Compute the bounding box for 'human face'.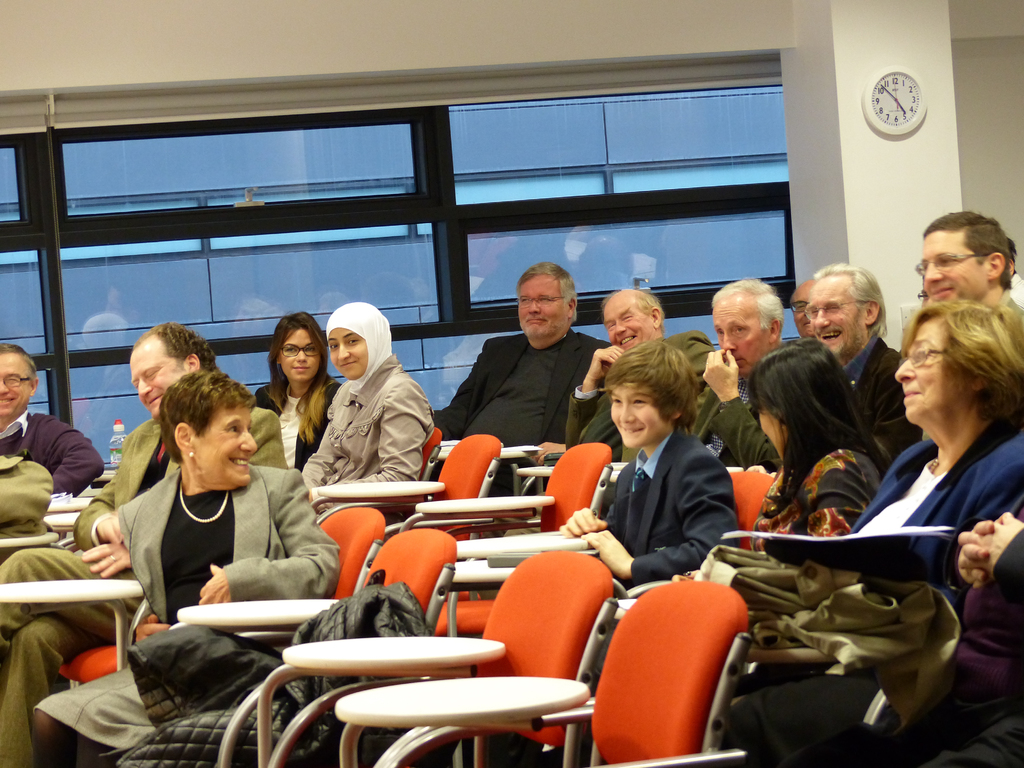
BBox(195, 403, 261, 487).
